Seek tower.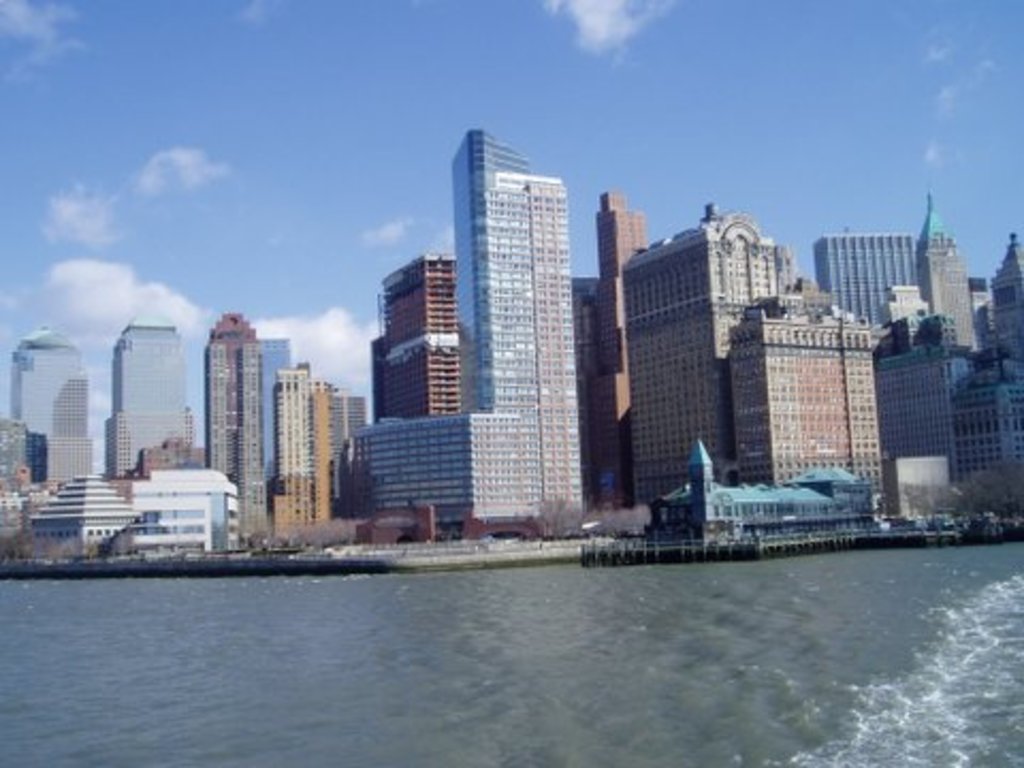
pyautogui.locateOnScreen(13, 335, 77, 474).
